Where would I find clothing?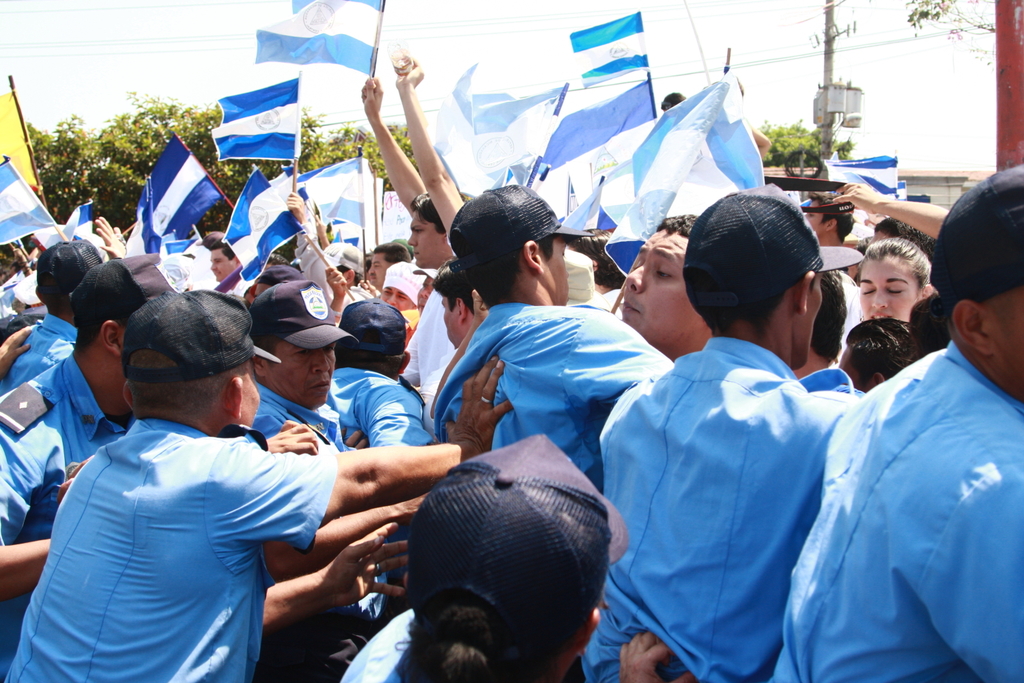
At {"left": 606, "top": 277, "right": 905, "bottom": 682}.
